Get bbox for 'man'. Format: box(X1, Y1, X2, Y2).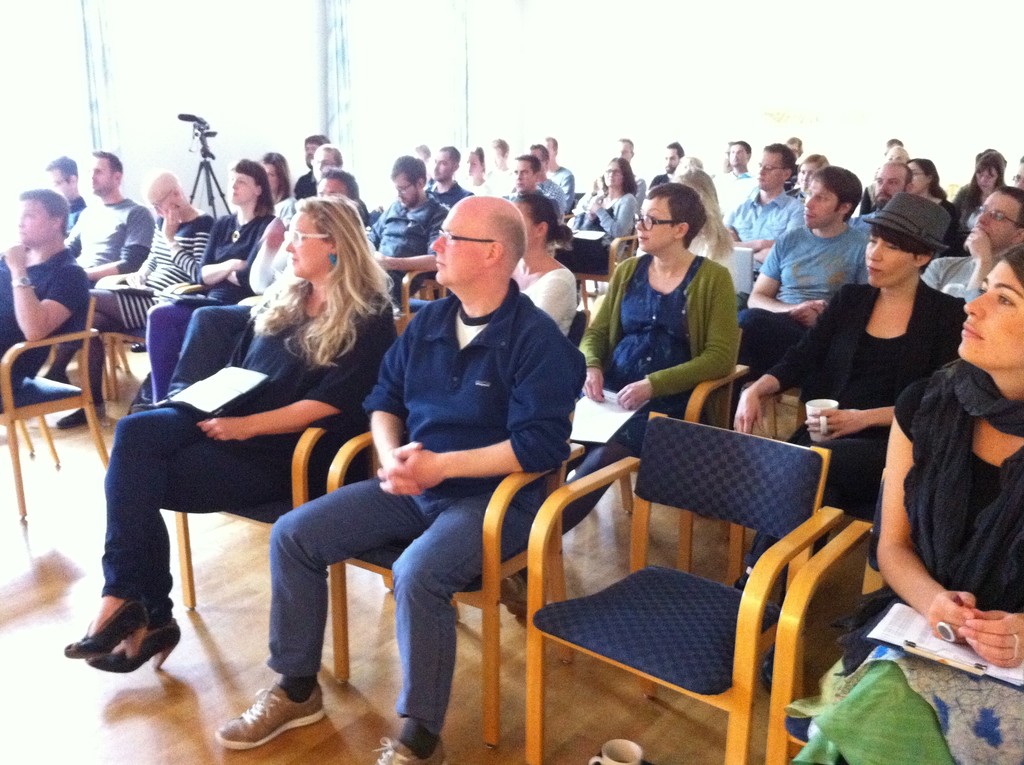
box(718, 136, 758, 213).
